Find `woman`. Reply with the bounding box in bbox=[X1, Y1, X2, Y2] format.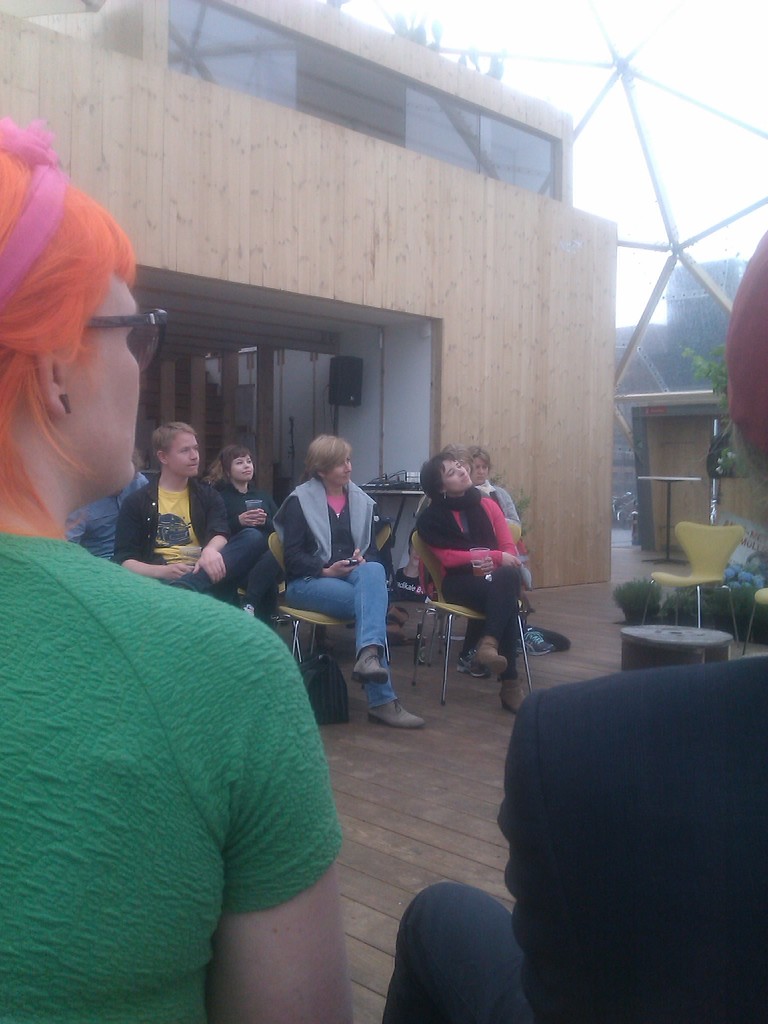
bbox=[474, 445, 530, 638].
